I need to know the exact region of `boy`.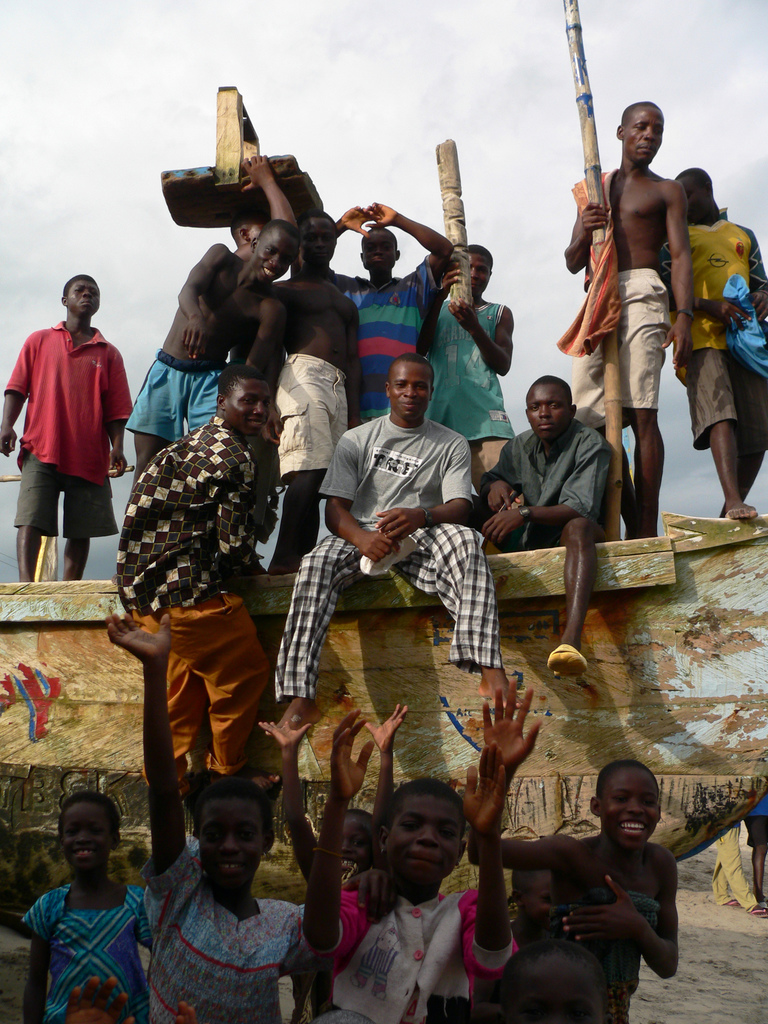
Region: pyautogui.locateOnScreen(19, 614, 513, 1020).
